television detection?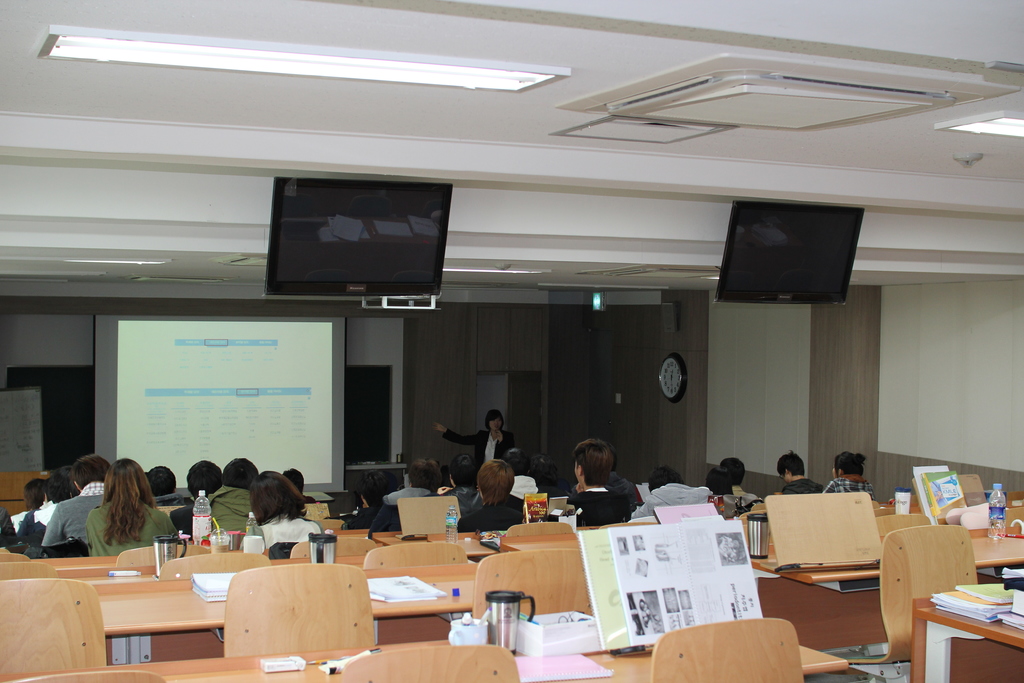
(713, 202, 869, 313)
